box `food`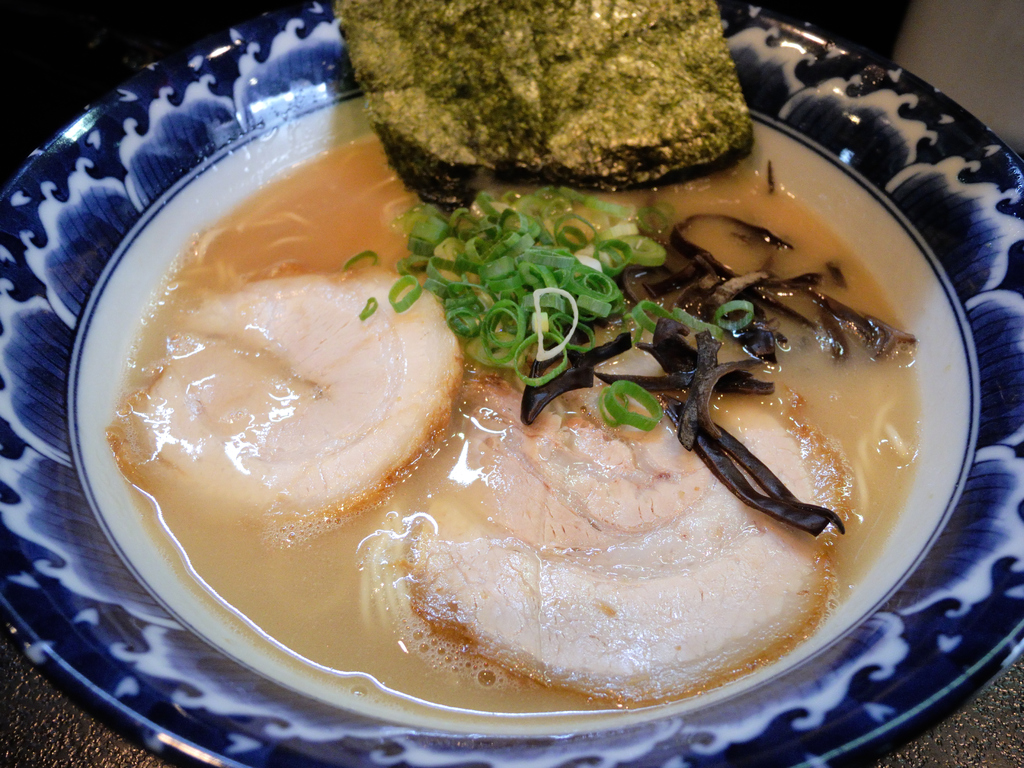
locate(107, 128, 928, 730)
